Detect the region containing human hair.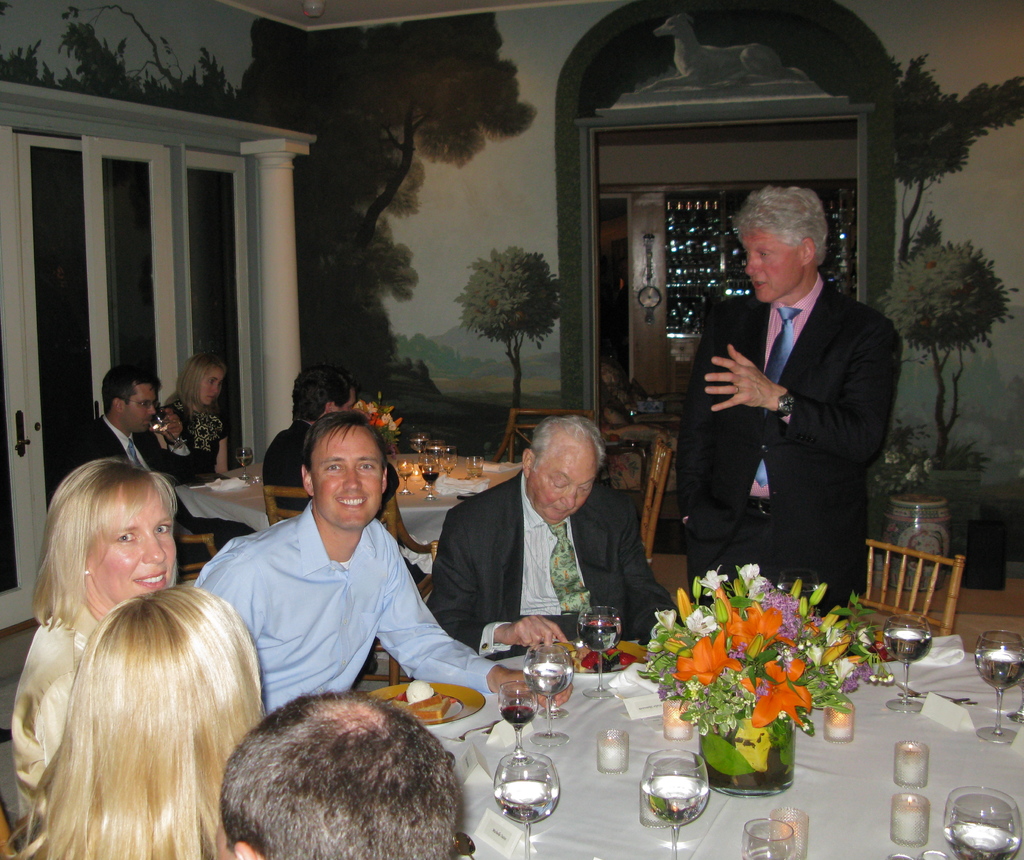
select_region(100, 363, 163, 416).
